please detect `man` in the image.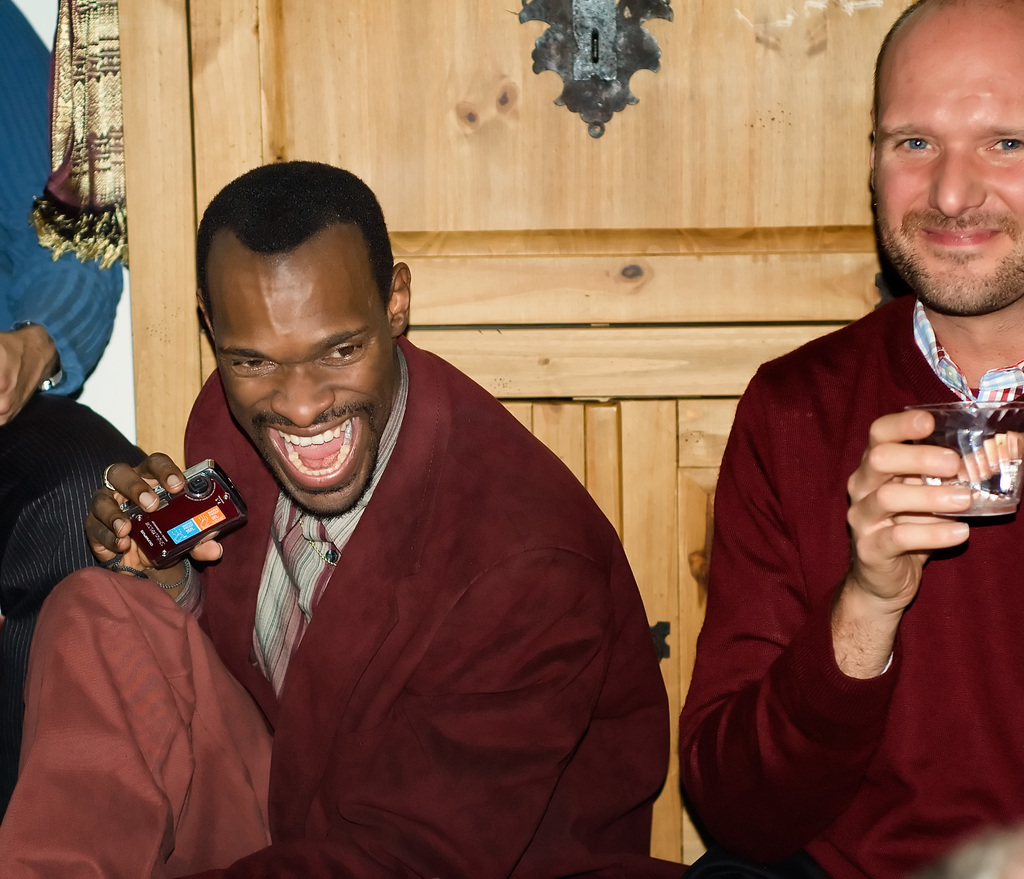
<box>675,0,1023,878</box>.
